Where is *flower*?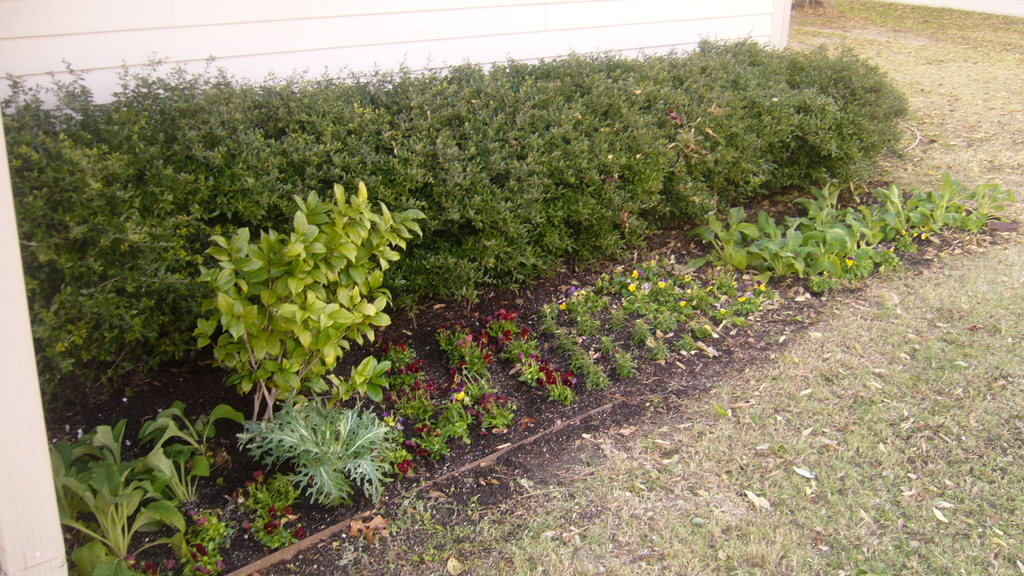
bbox=(195, 543, 207, 556).
